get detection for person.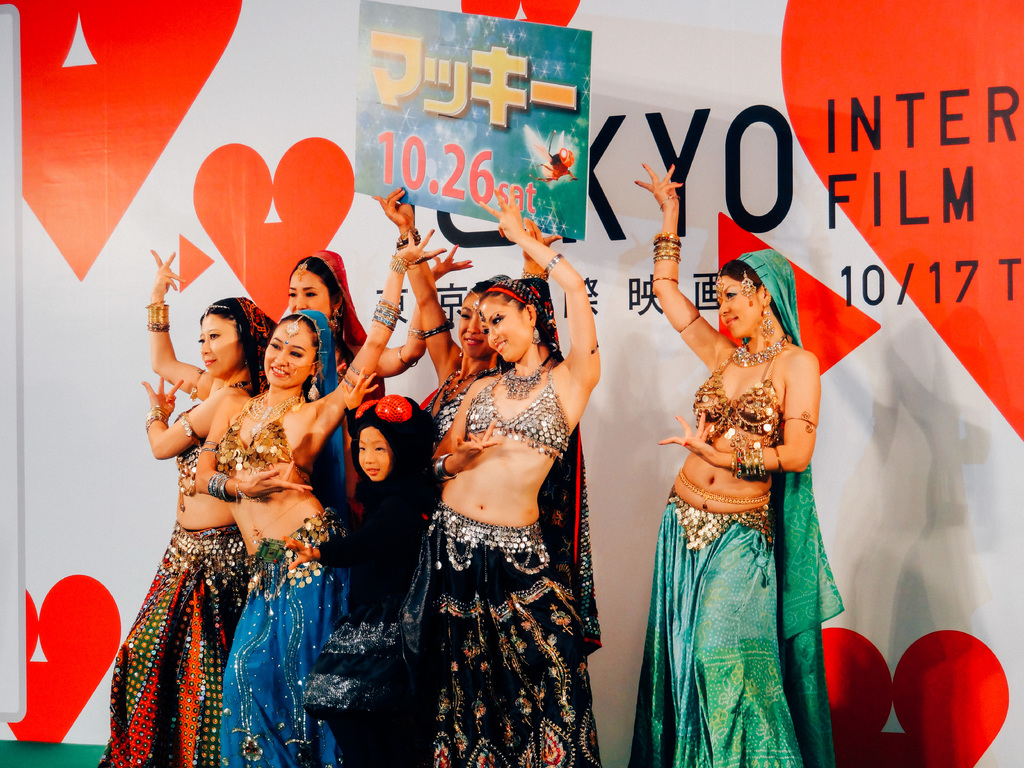
Detection: select_region(396, 241, 589, 745).
